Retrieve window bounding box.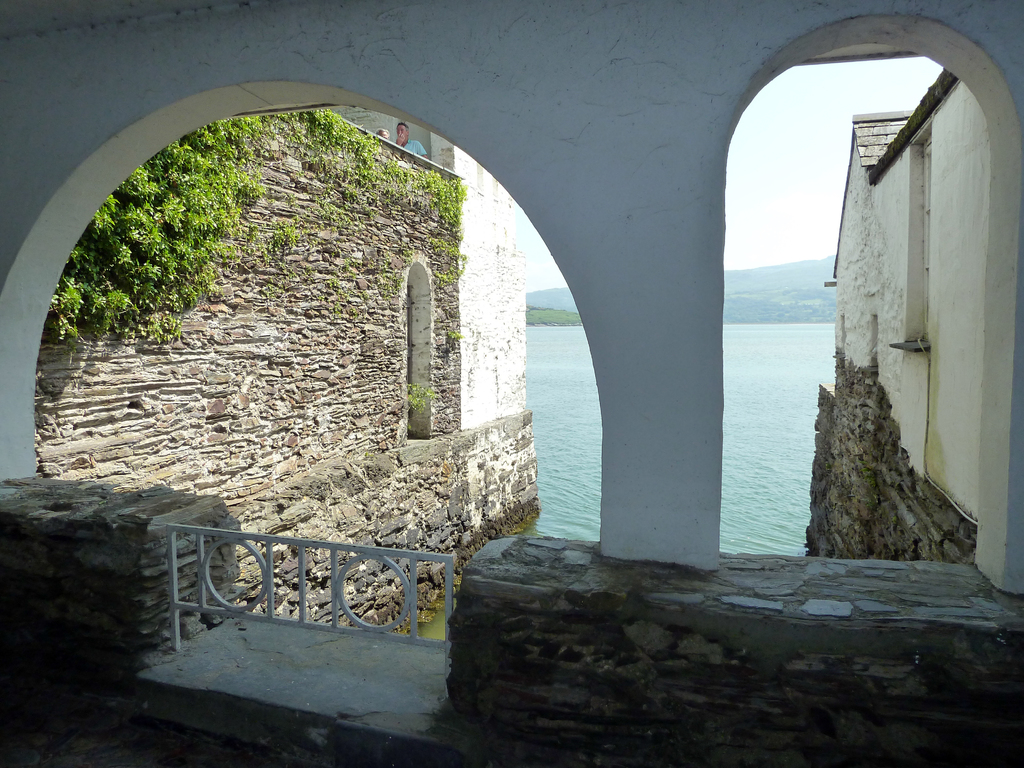
Bounding box: <box>396,244,440,445</box>.
